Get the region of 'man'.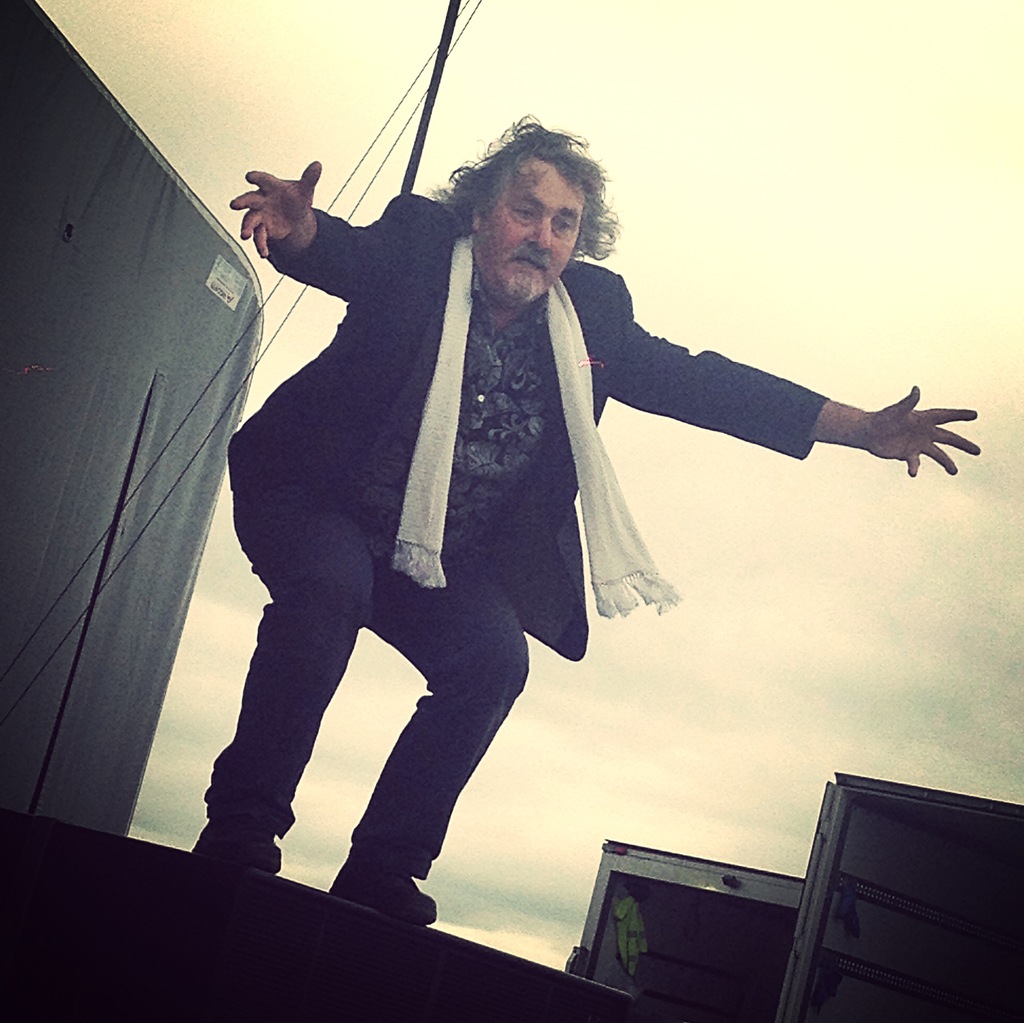
bbox=(188, 110, 899, 943).
